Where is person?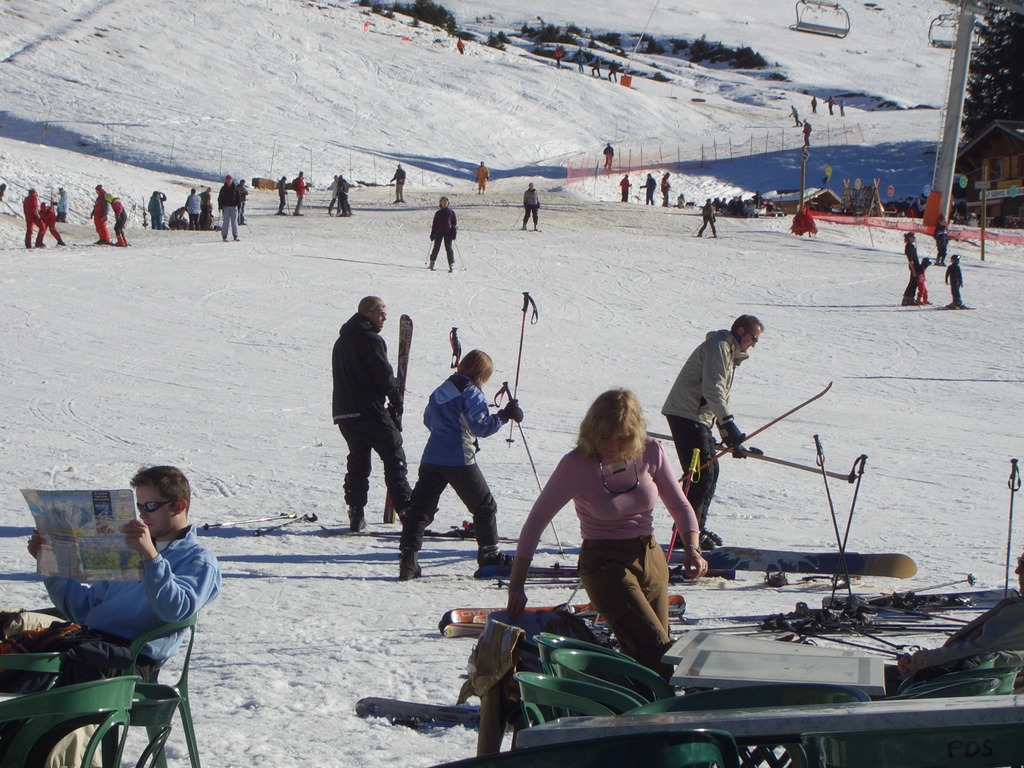
x1=836 y1=99 x2=845 y2=119.
